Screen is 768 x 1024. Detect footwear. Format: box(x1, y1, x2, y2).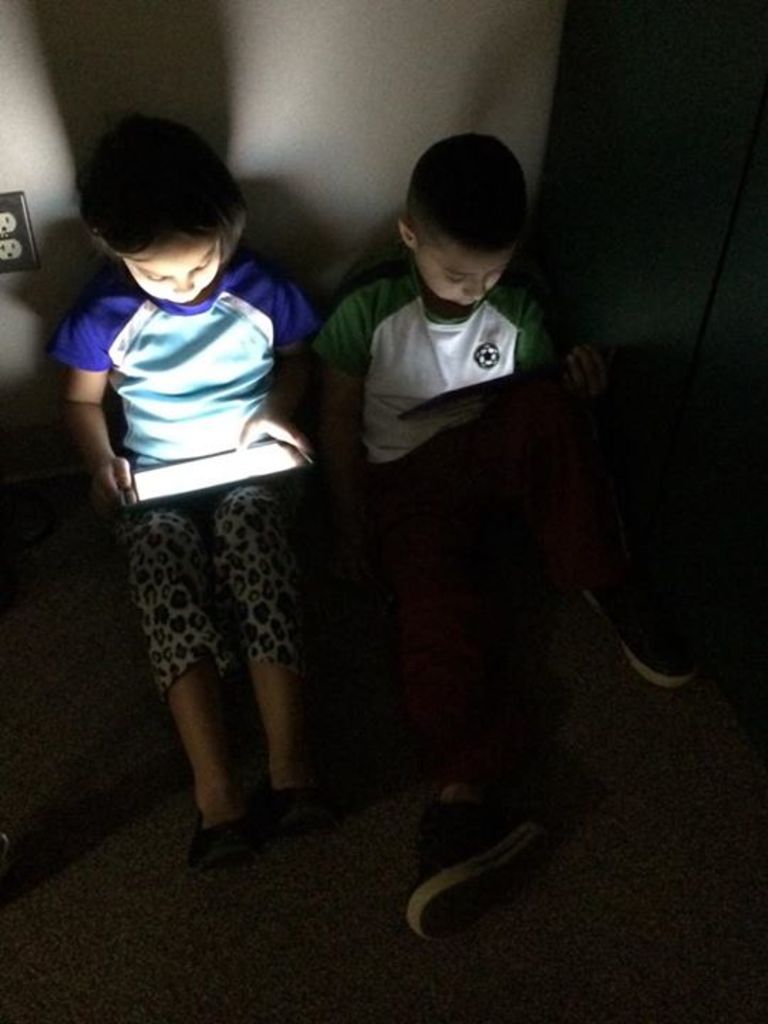
box(193, 808, 255, 929).
